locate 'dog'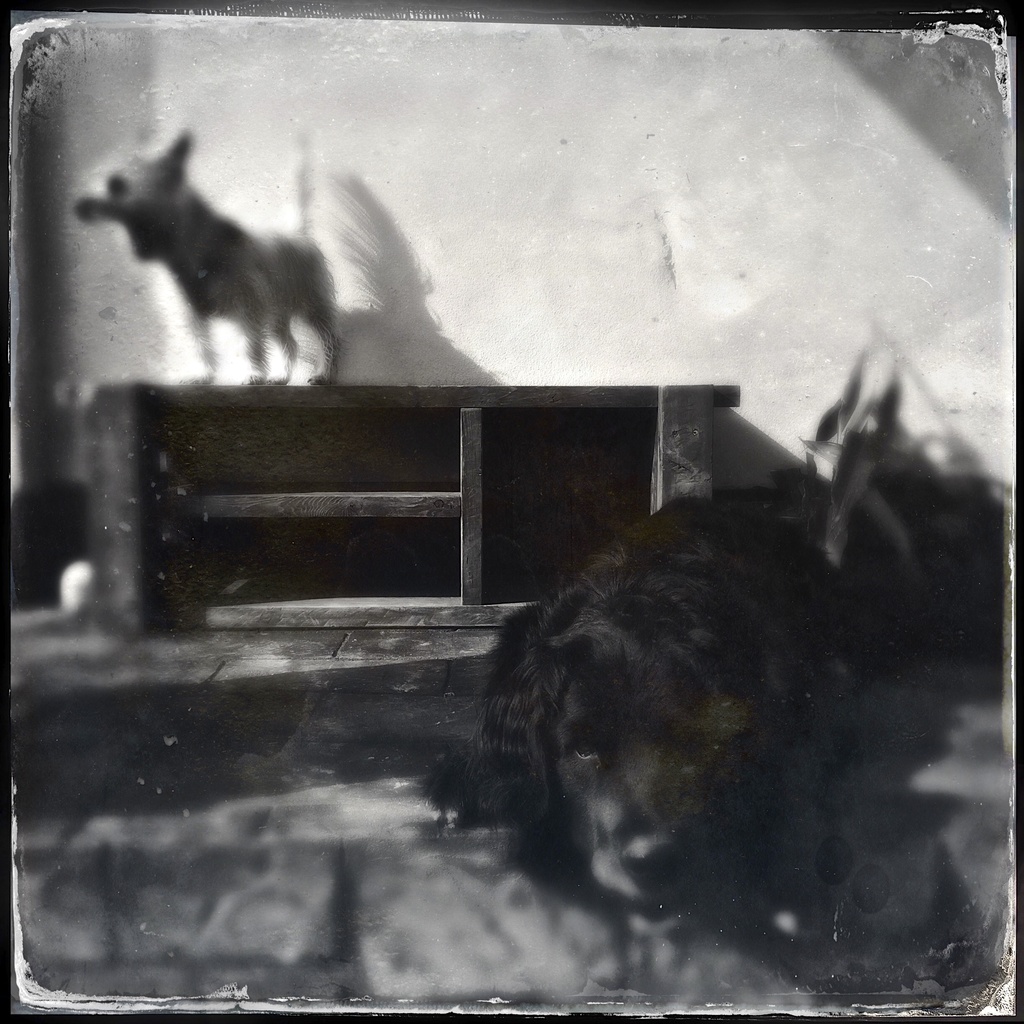
[67, 154, 345, 380]
